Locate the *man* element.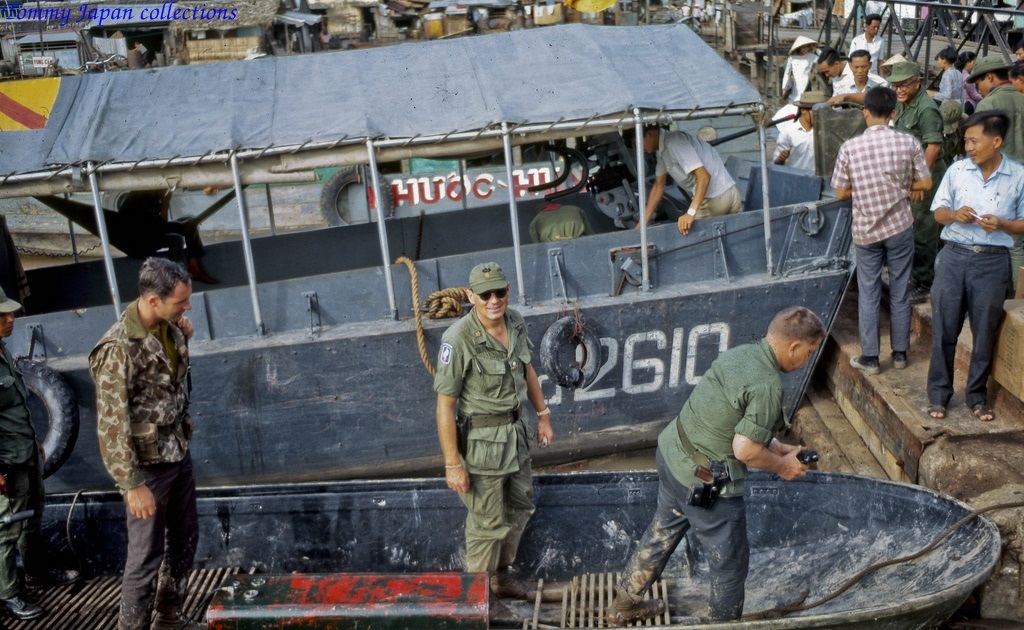
Element bbox: [x1=82, y1=258, x2=195, y2=629].
